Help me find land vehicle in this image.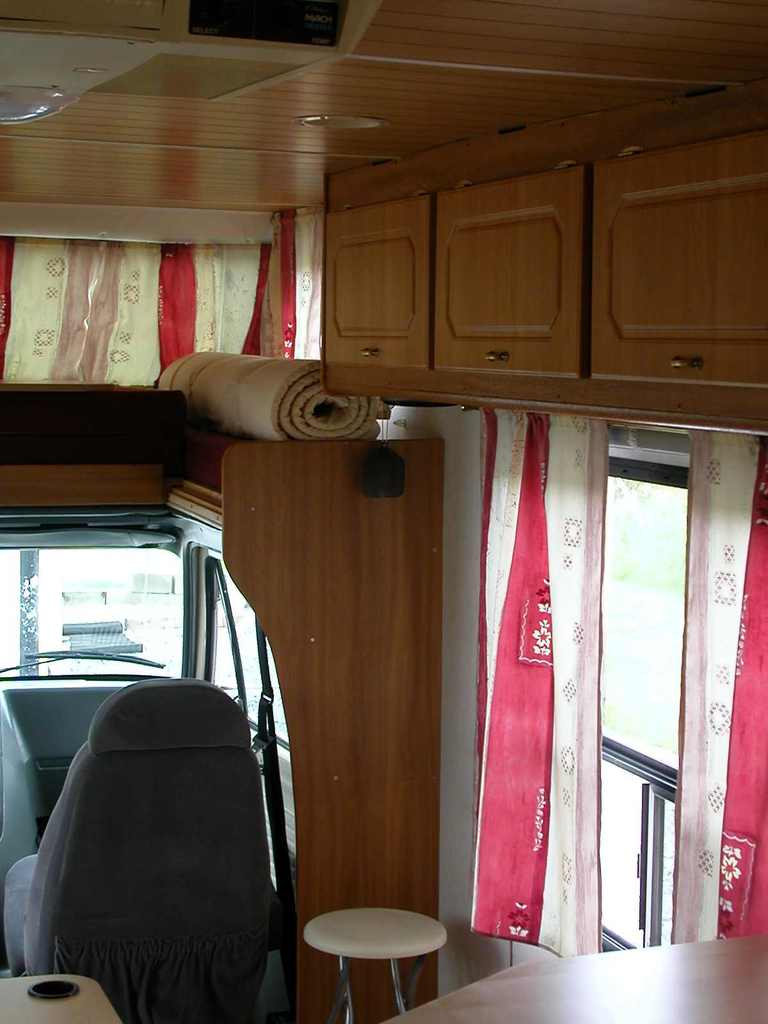
Found it: (x1=0, y1=0, x2=767, y2=1023).
